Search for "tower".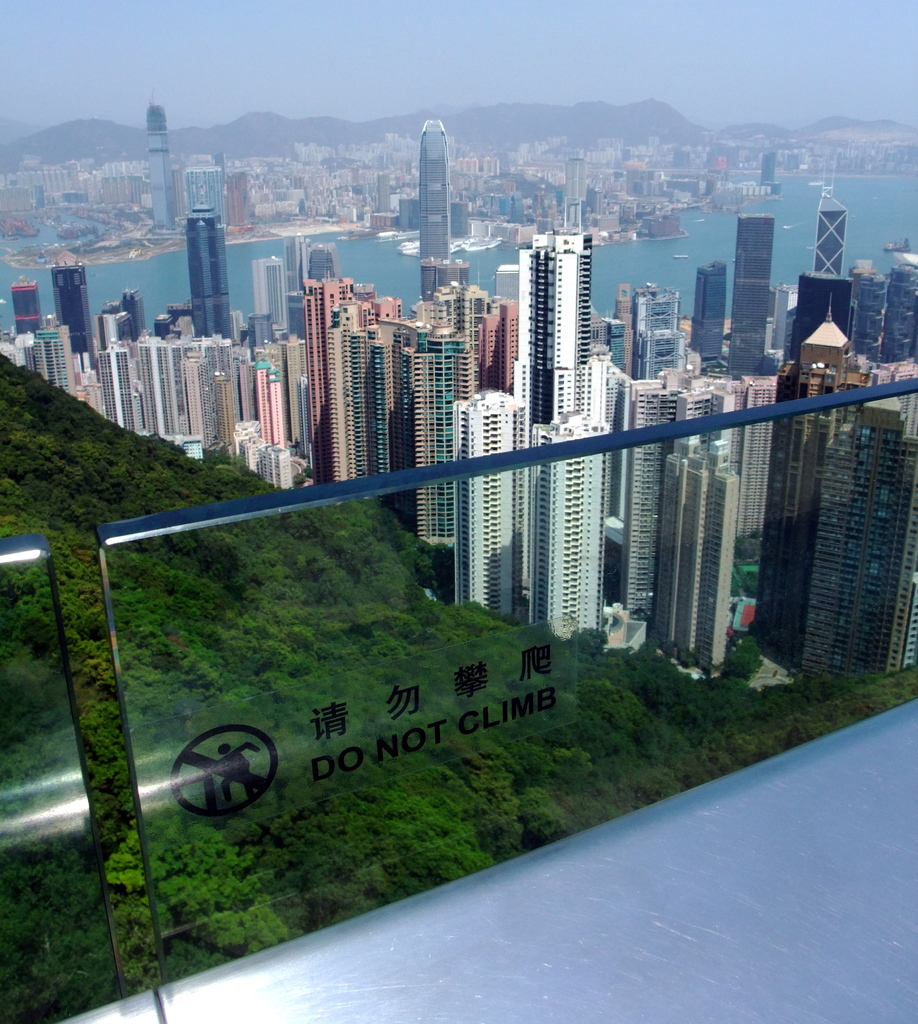
Found at x1=845 y1=260 x2=882 y2=362.
